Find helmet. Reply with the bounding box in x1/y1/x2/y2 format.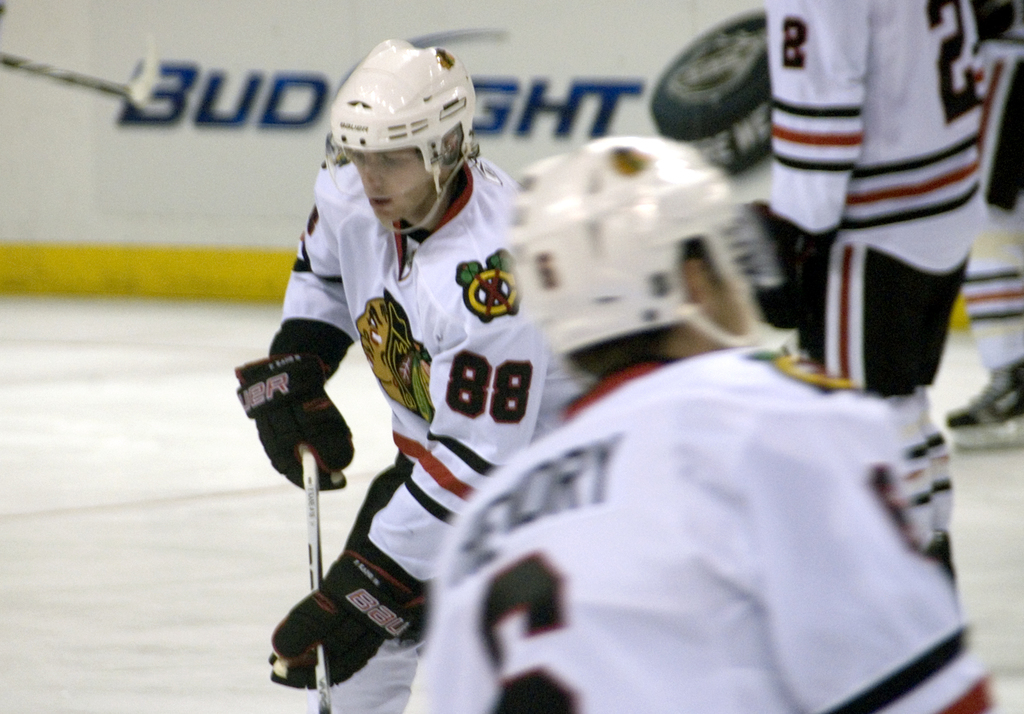
312/40/471/243.
